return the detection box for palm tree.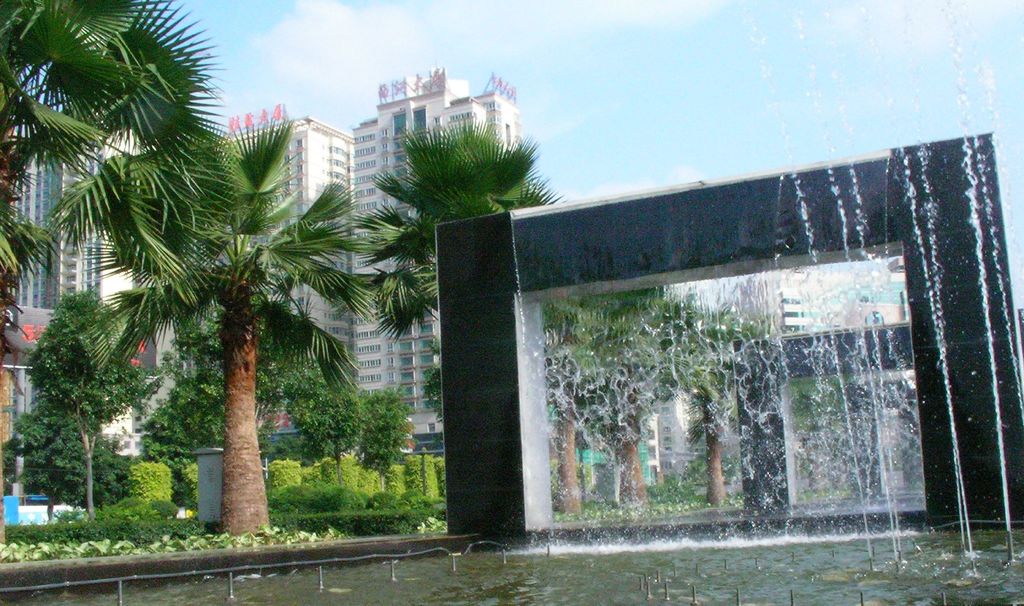
x1=532, y1=284, x2=618, y2=507.
